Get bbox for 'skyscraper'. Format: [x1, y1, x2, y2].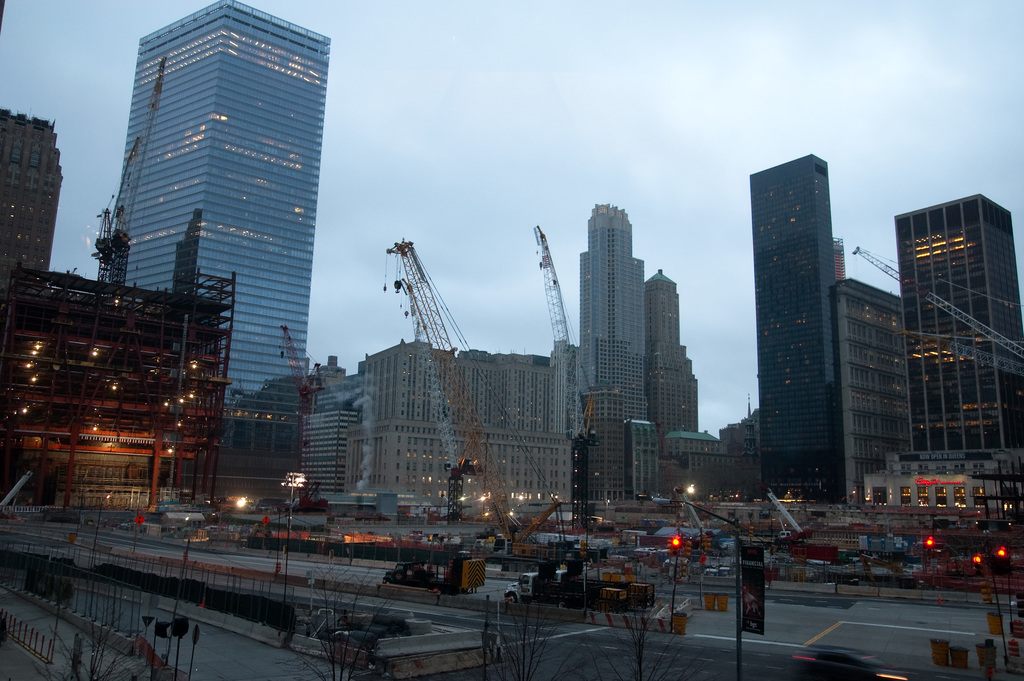
[754, 161, 834, 475].
